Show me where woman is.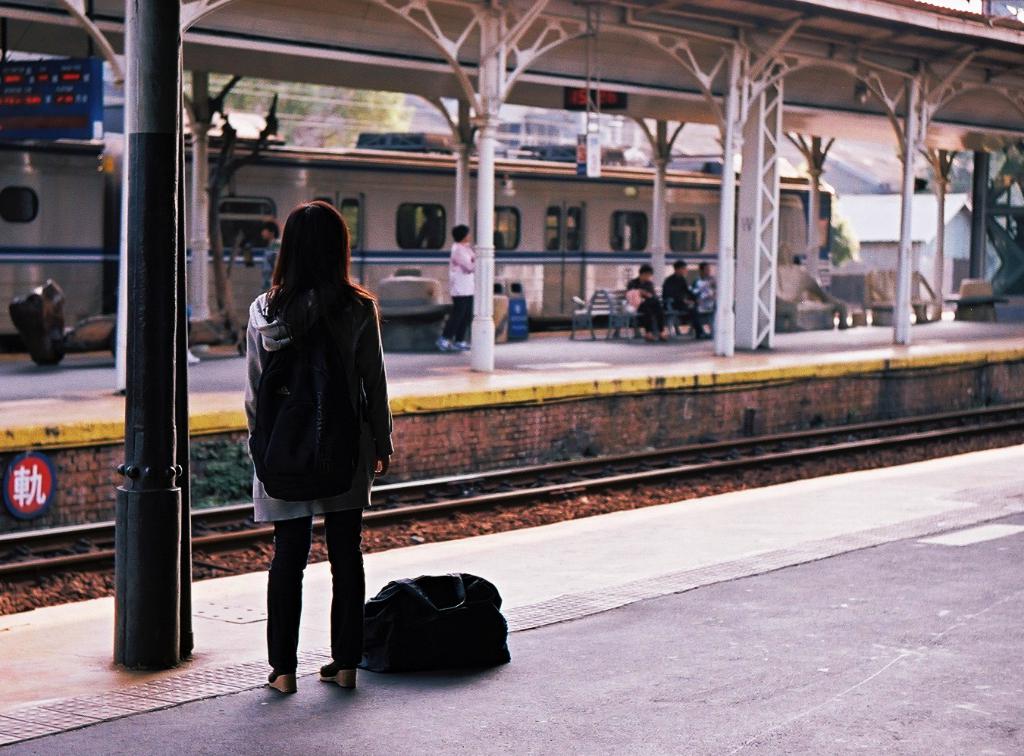
woman is at BBox(662, 265, 702, 342).
